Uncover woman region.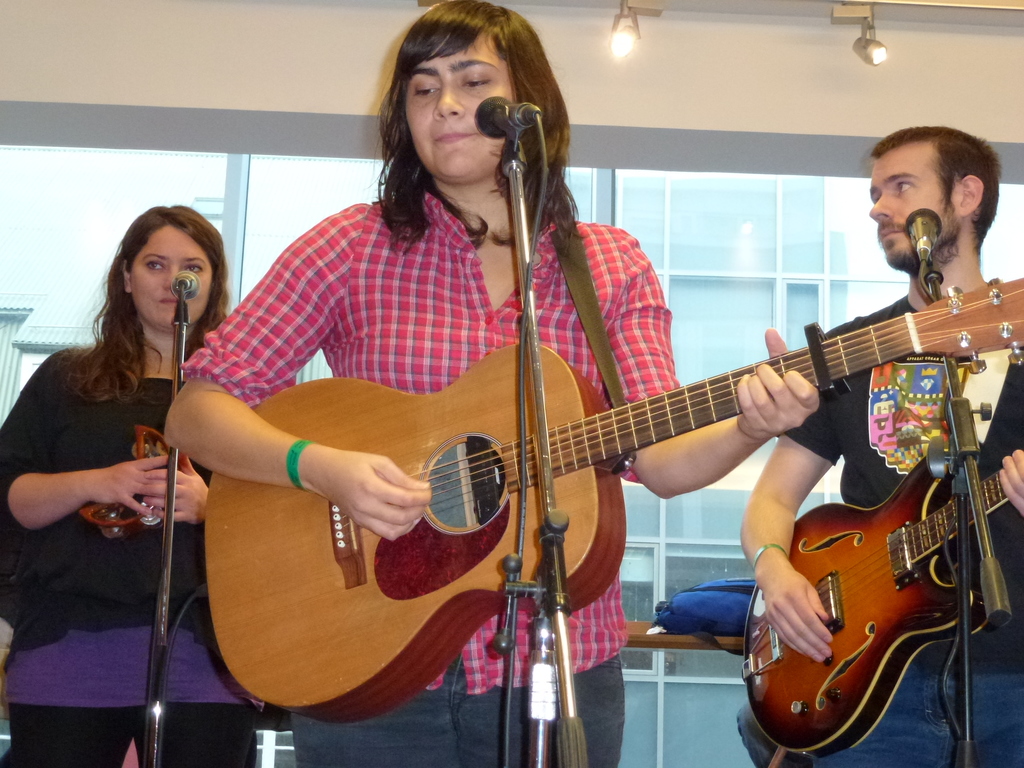
Uncovered: [163,0,819,767].
